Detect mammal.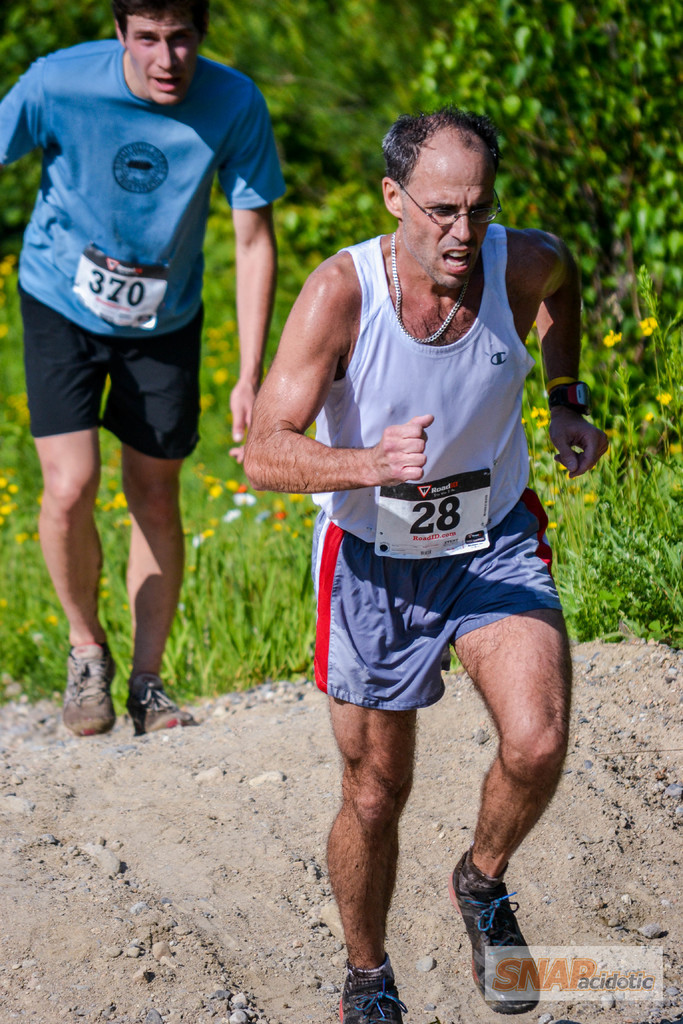
Detected at (239,99,611,1022).
